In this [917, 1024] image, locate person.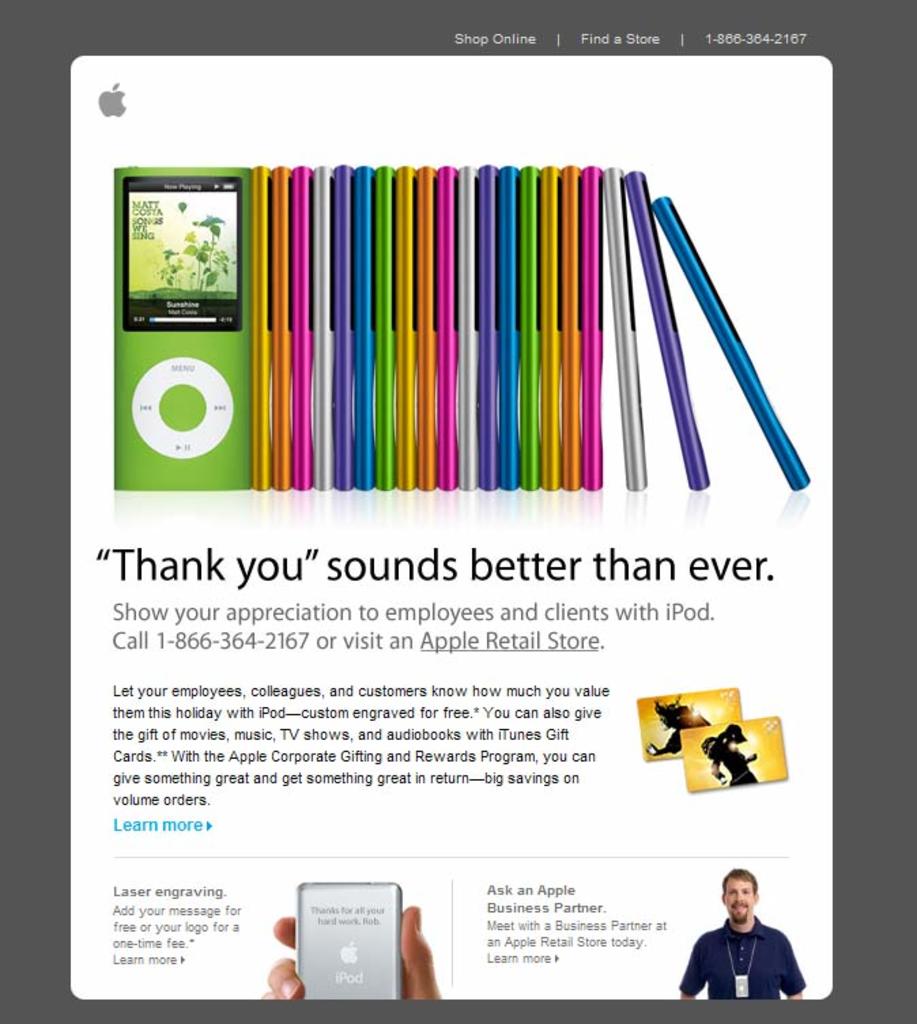
Bounding box: (688, 864, 805, 1004).
